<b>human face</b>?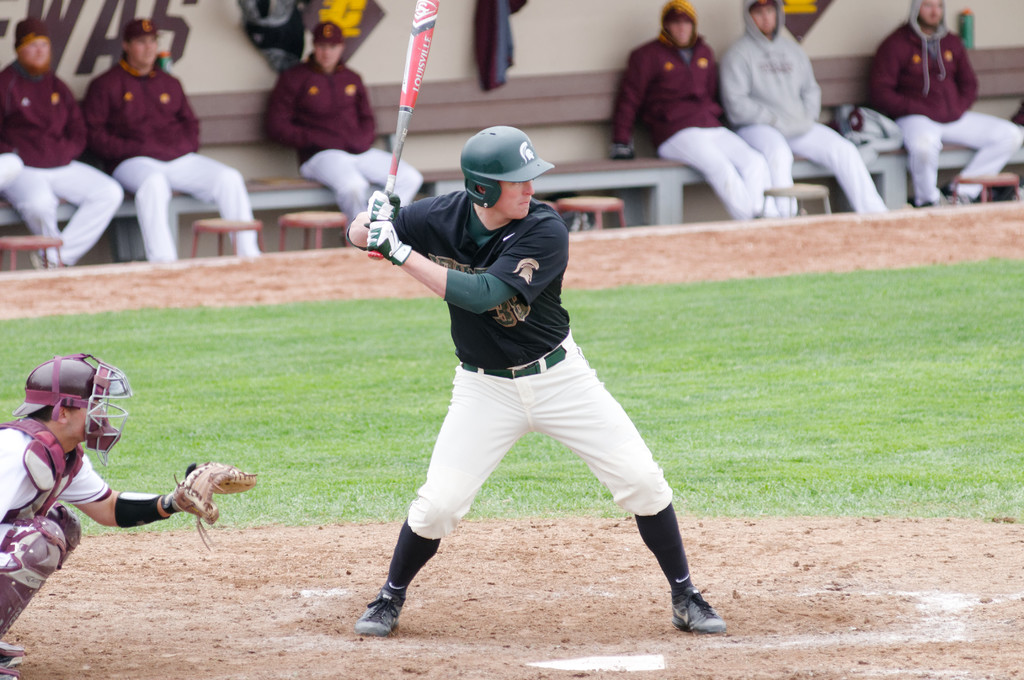
75:399:108:436
